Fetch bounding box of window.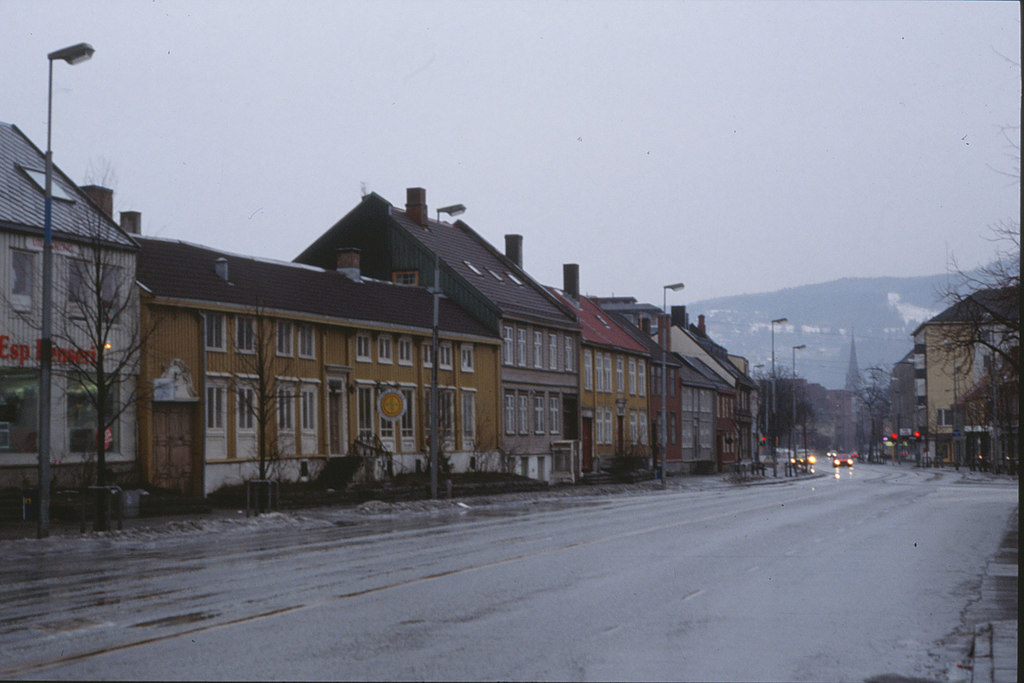
Bbox: bbox(5, 247, 35, 320).
